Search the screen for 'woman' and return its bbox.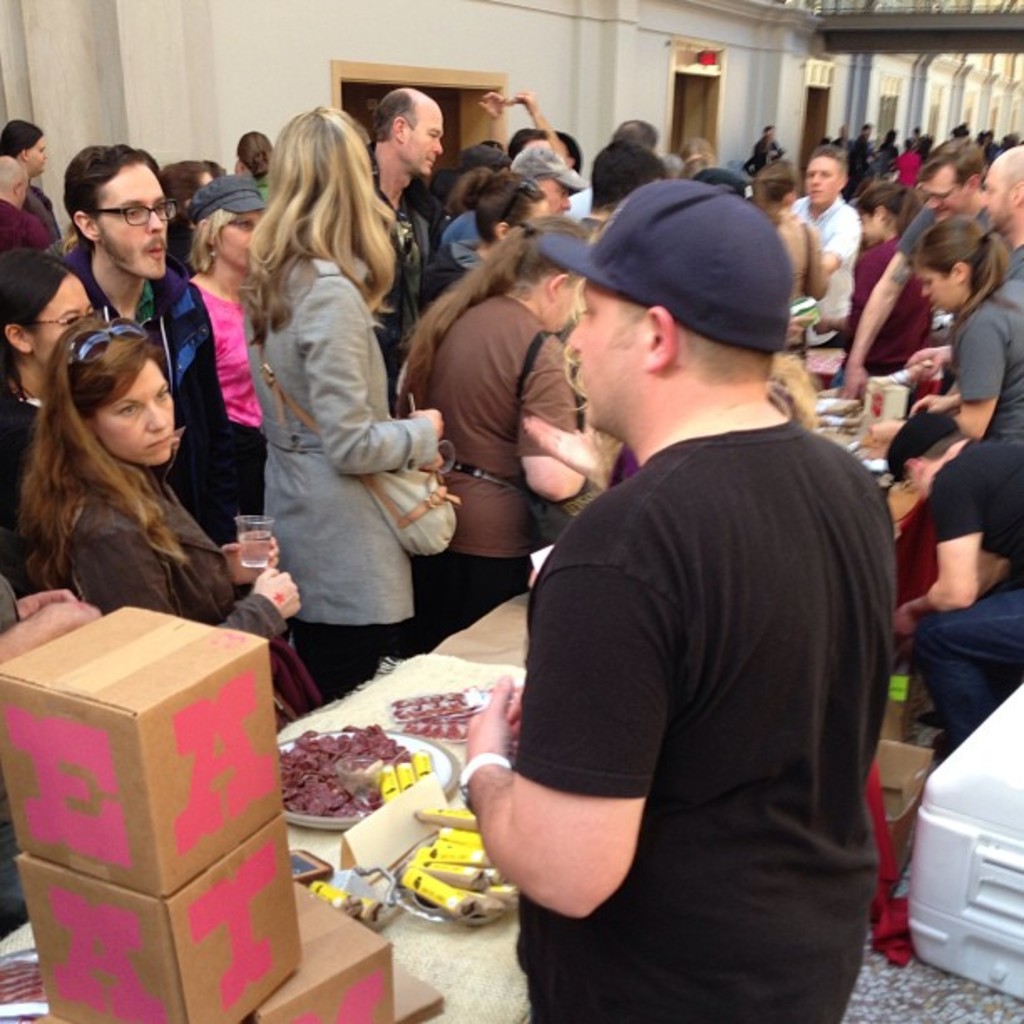
Found: (888, 132, 935, 189).
